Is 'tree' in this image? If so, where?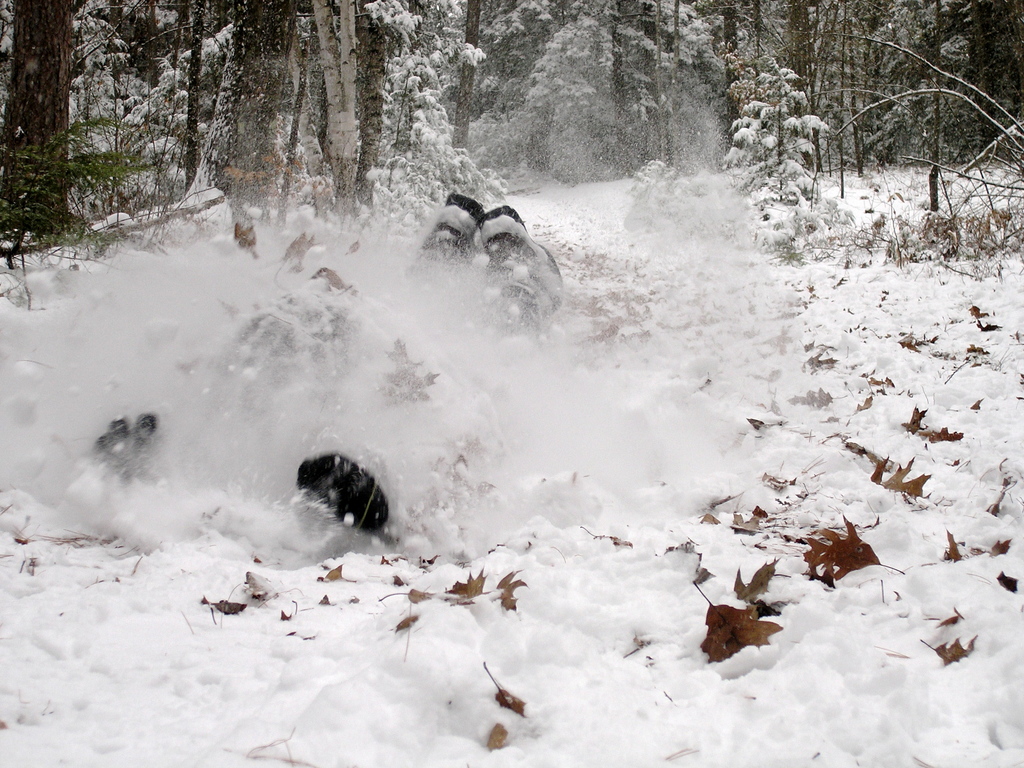
Yes, at [384, 0, 481, 209].
